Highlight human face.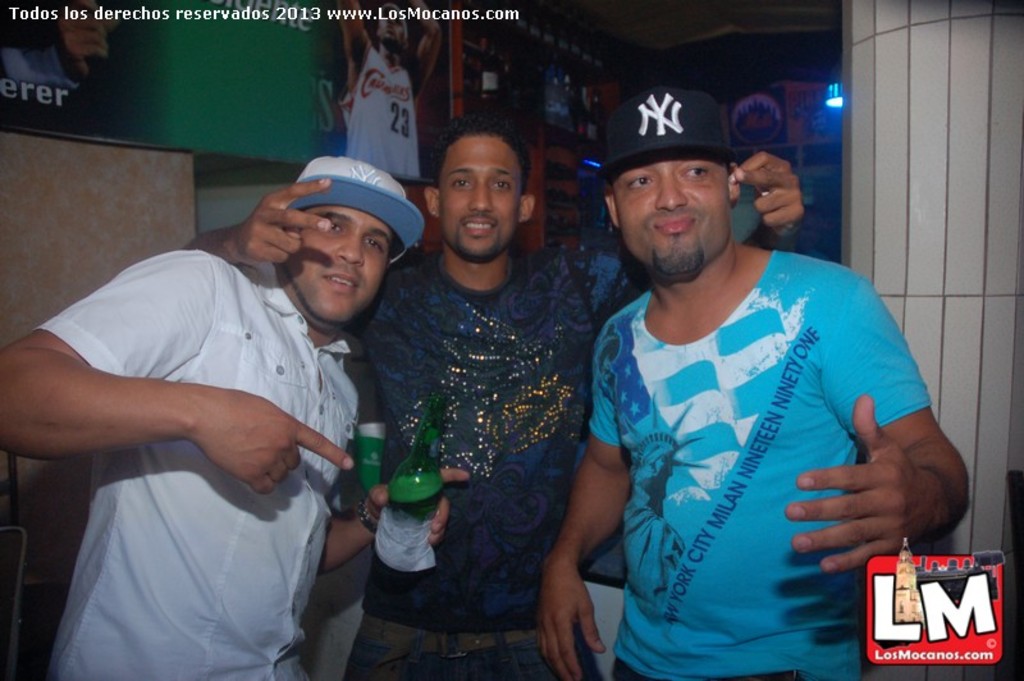
Highlighted region: 287,206,388,321.
